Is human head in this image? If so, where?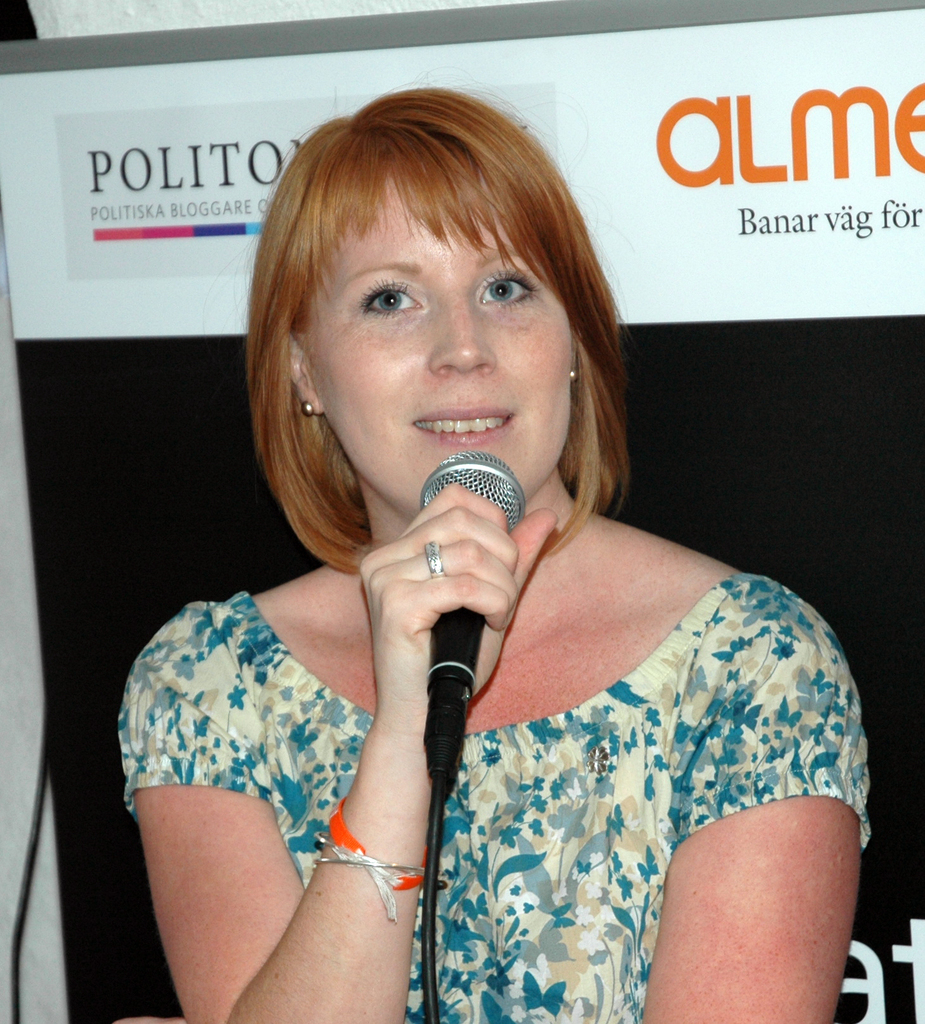
Yes, at (262, 90, 637, 510).
